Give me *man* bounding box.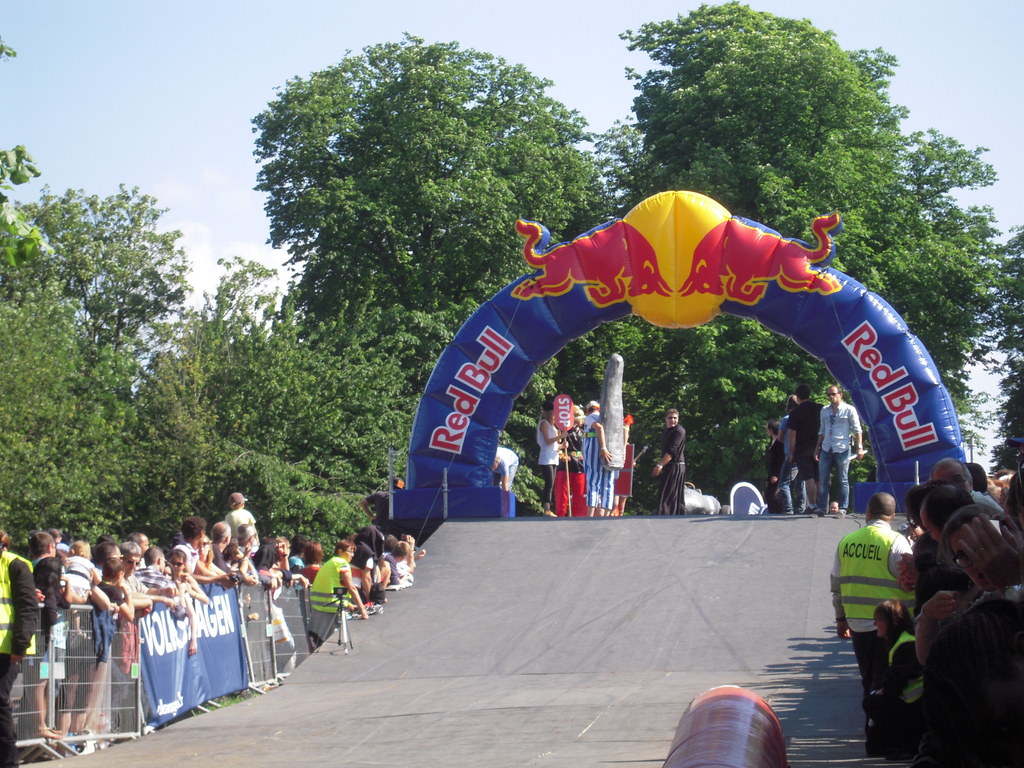
bbox=(642, 404, 687, 516).
